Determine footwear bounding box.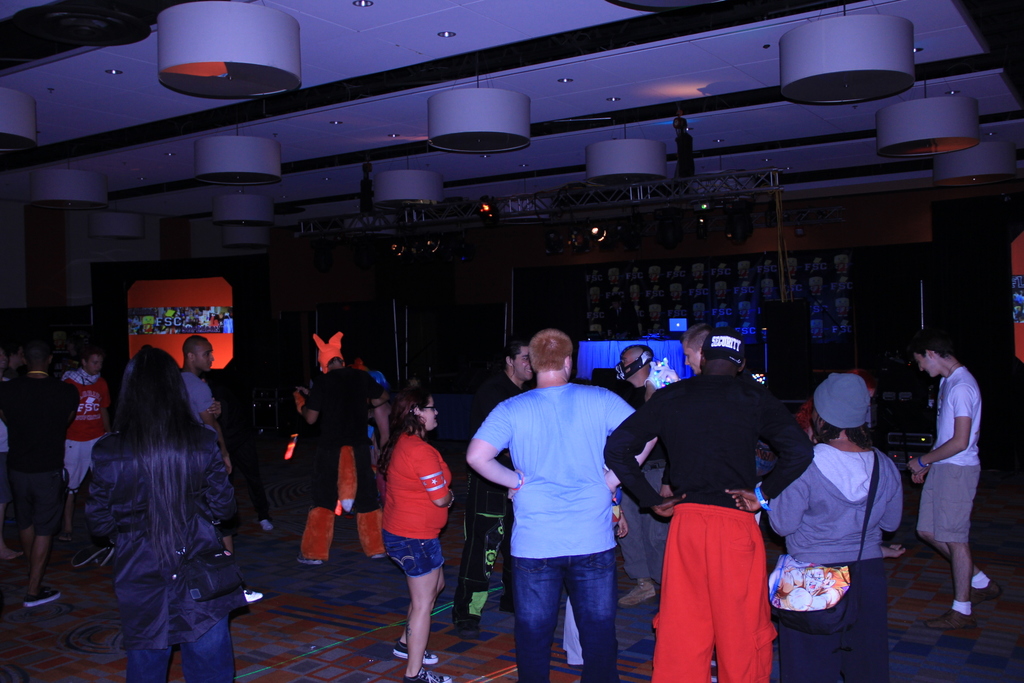
Determined: bbox=(501, 602, 517, 612).
